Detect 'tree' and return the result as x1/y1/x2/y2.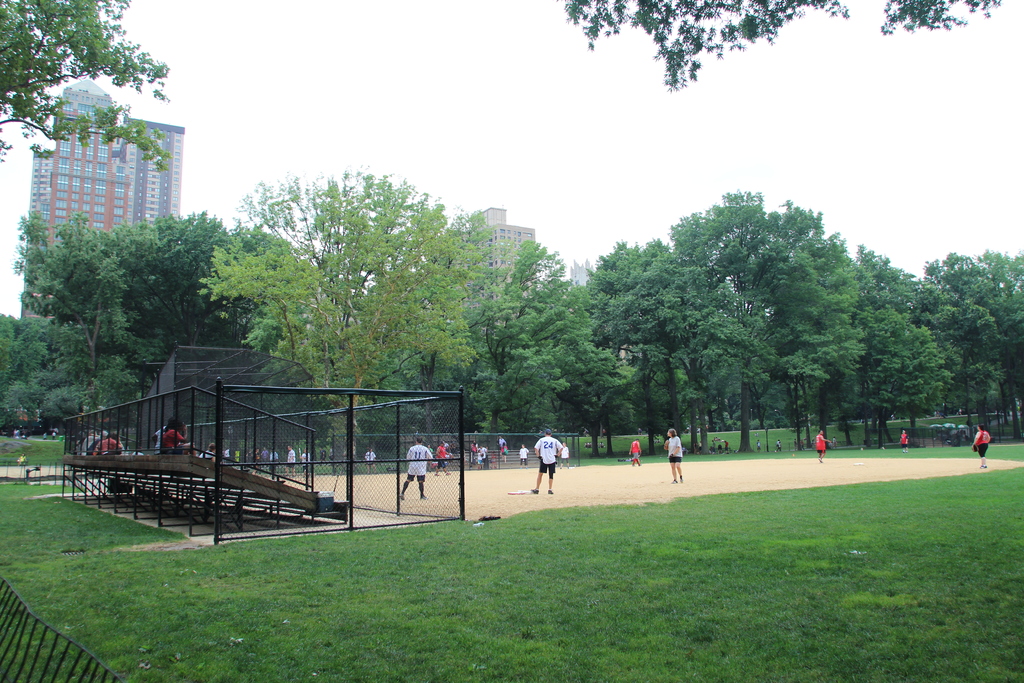
447/236/642/474.
